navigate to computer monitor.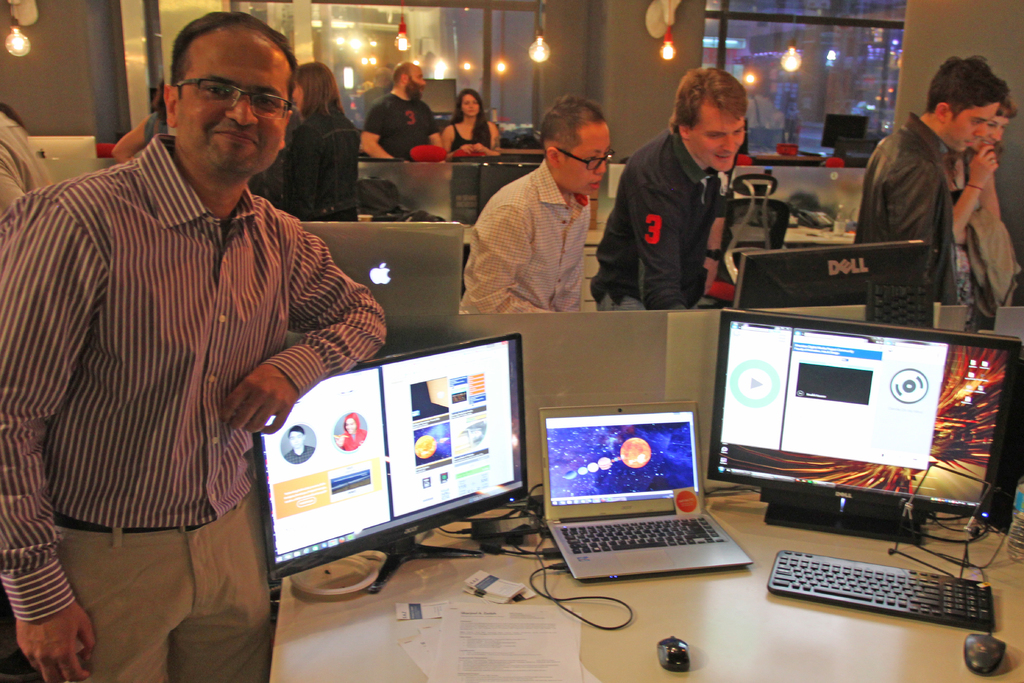
Navigation target: {"left": 253, "top": 336, "right": 550, "bottom": 607}.
